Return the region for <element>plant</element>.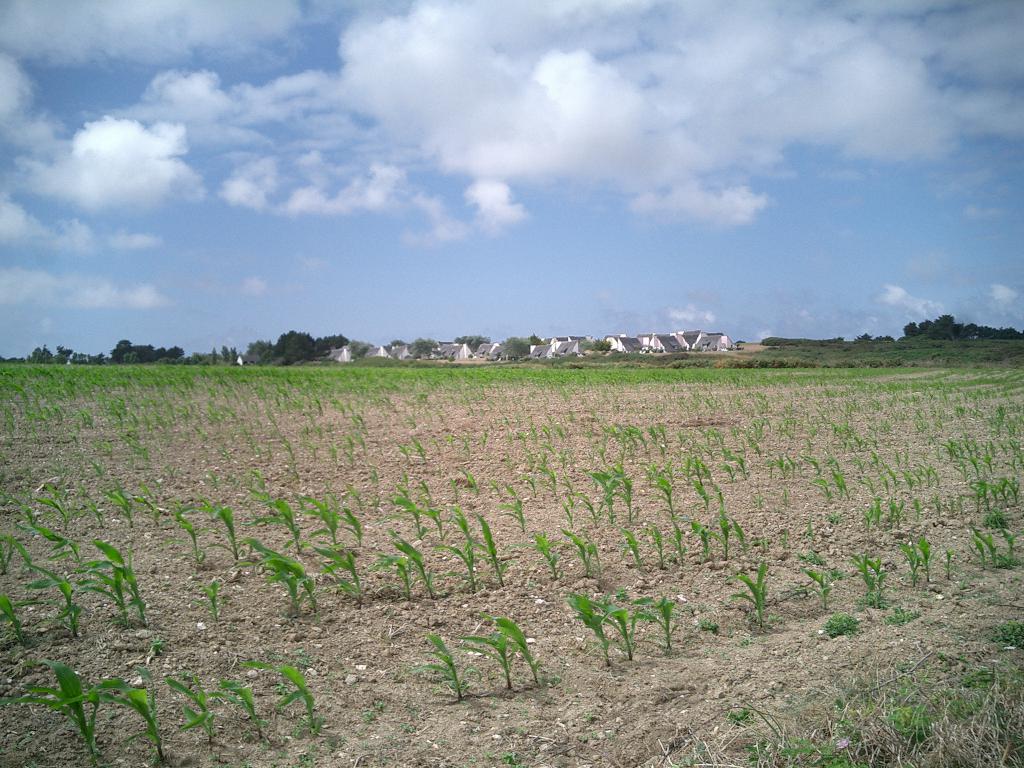
<bbox>722, 517, 758, 552</bbox>.
